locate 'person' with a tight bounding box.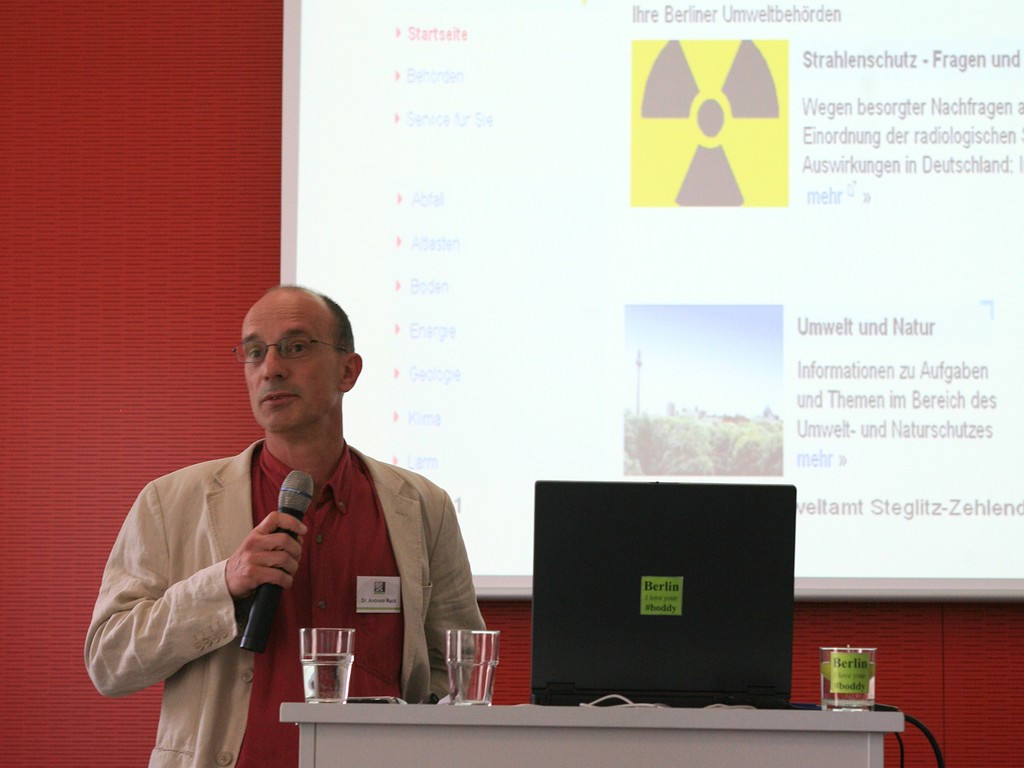
(x1=109, y1=284, x2=474, y2=739).
